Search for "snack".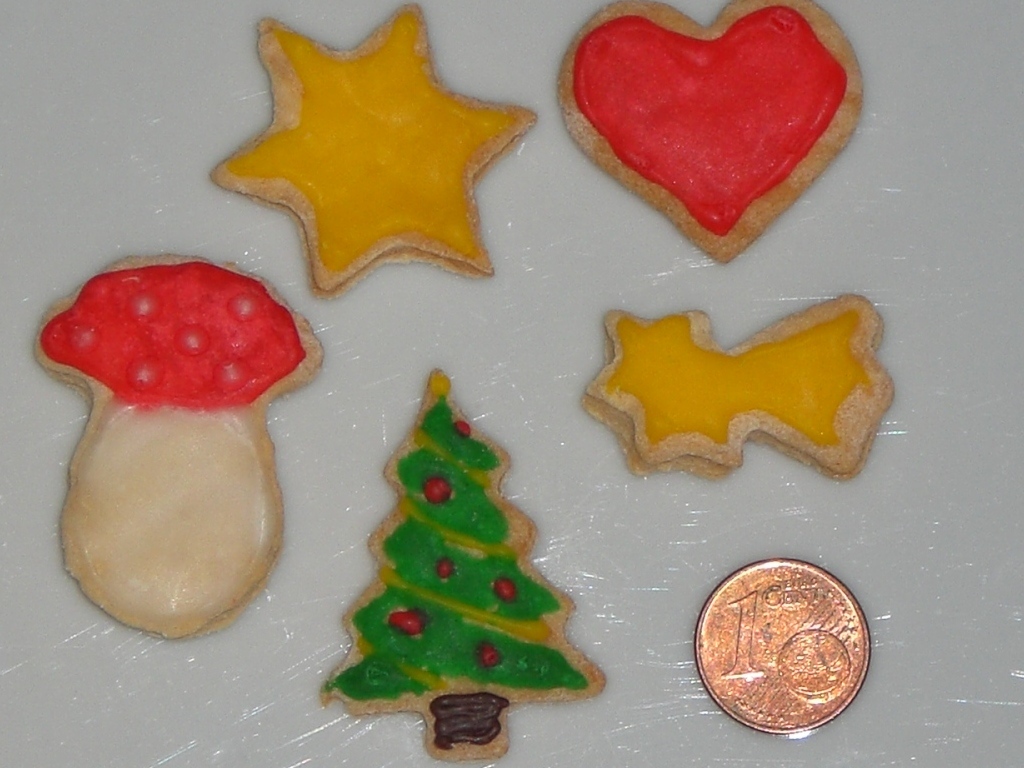
Found at [x1=324, y1=365, x2=603, y2=762].
